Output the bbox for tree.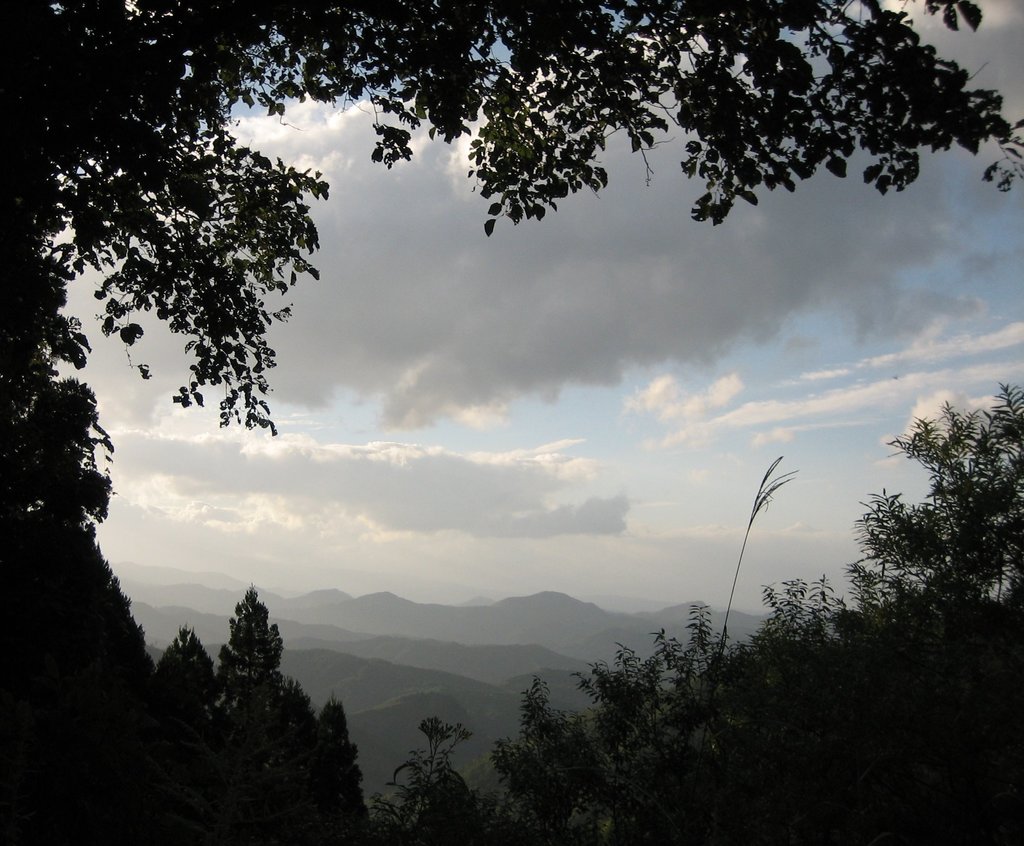
218/661/362/845.
